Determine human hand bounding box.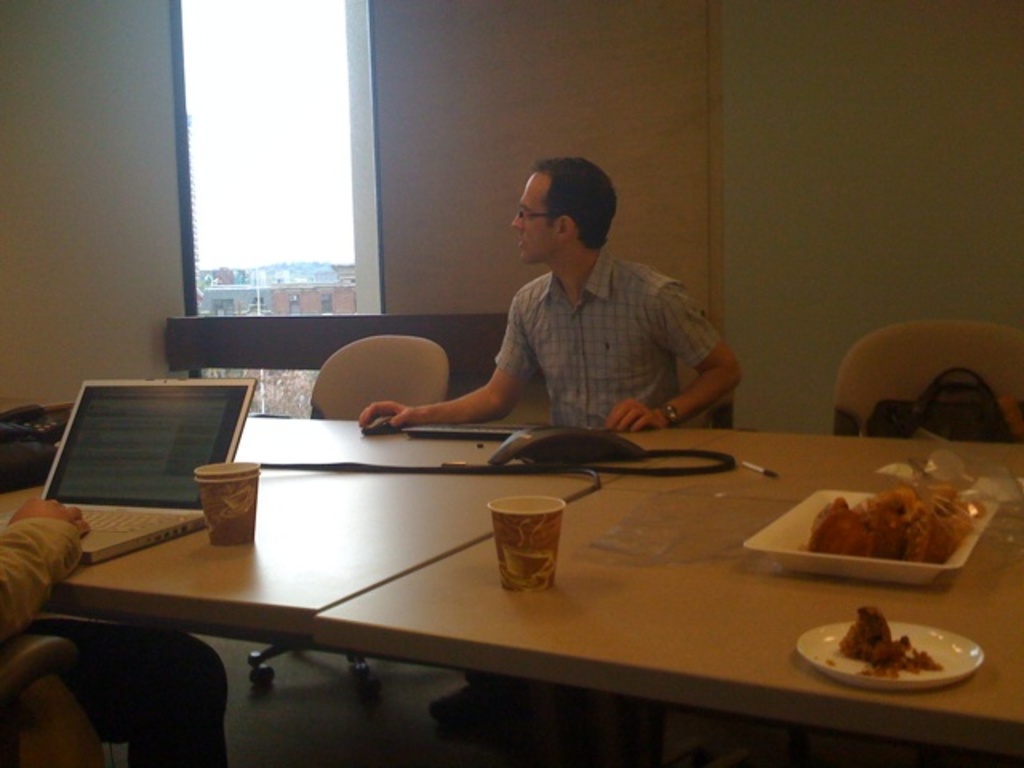
Determined: left=600, top=395, right=670, bottom=440.
